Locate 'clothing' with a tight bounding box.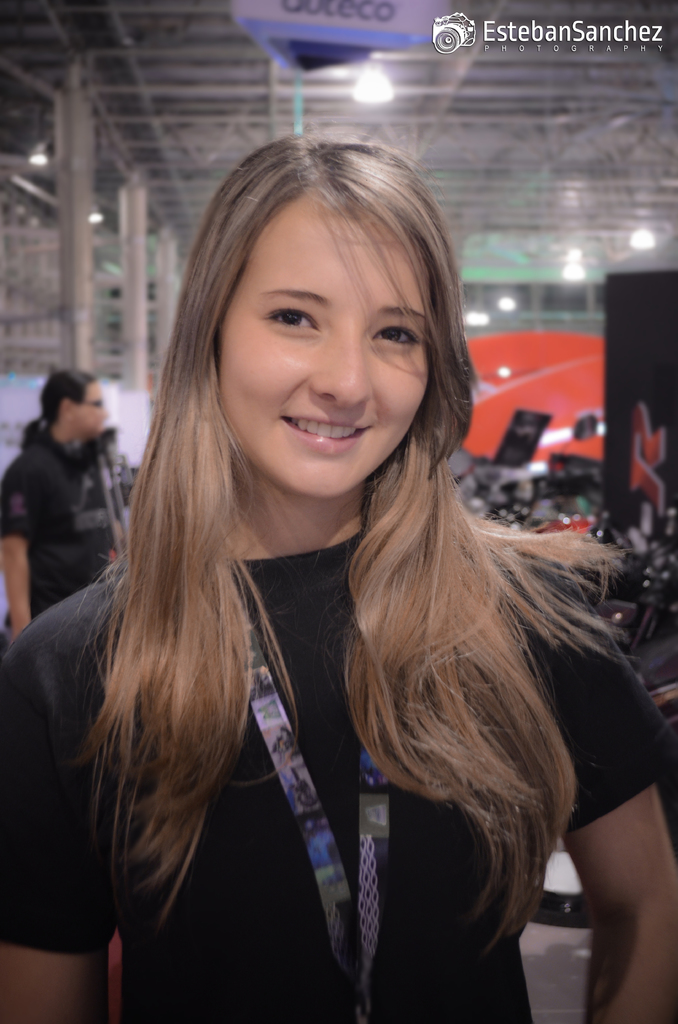
[x1=0, y1=417, x2=136, y2=620].
